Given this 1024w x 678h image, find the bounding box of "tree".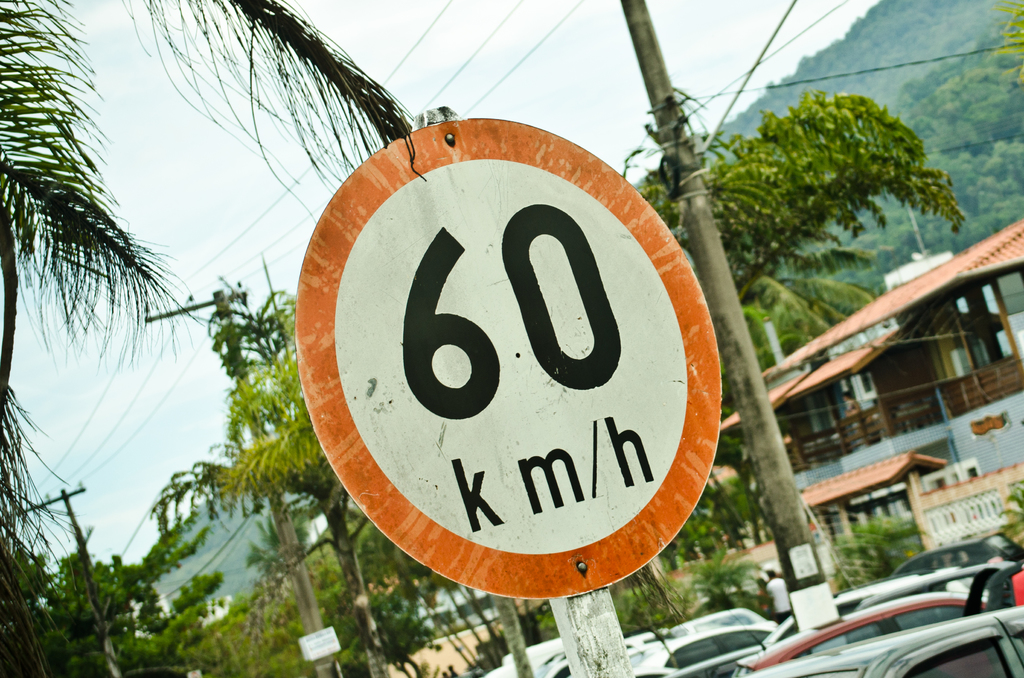
707:74:956:287.
